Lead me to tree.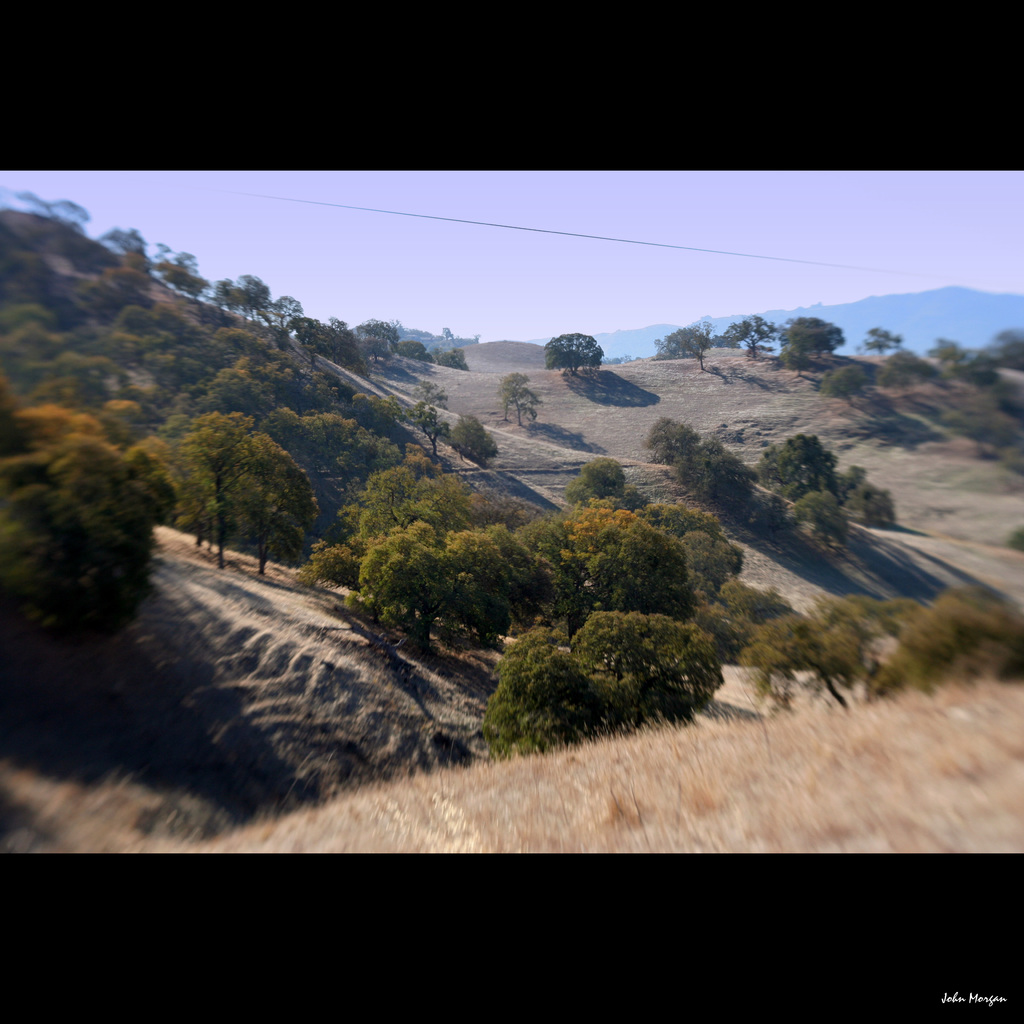
Lead to {"left": 540, "top": 325, "right": 610, "bottom": 378}.
